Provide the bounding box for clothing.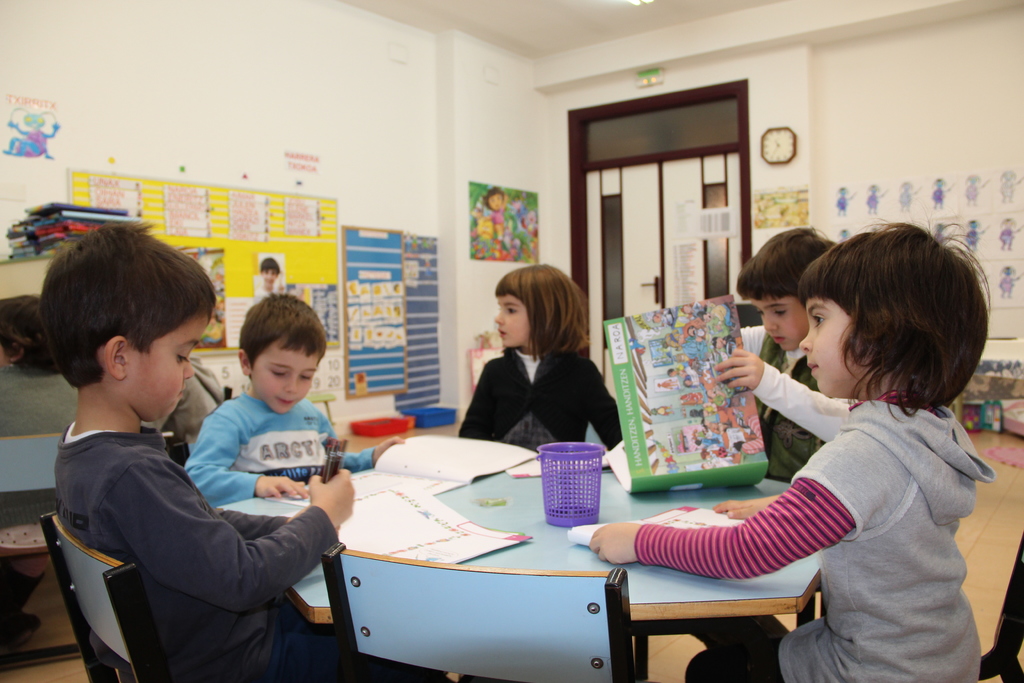
{"x1": 45, "y1": 429, "x2": 344, "y2": 682}.
